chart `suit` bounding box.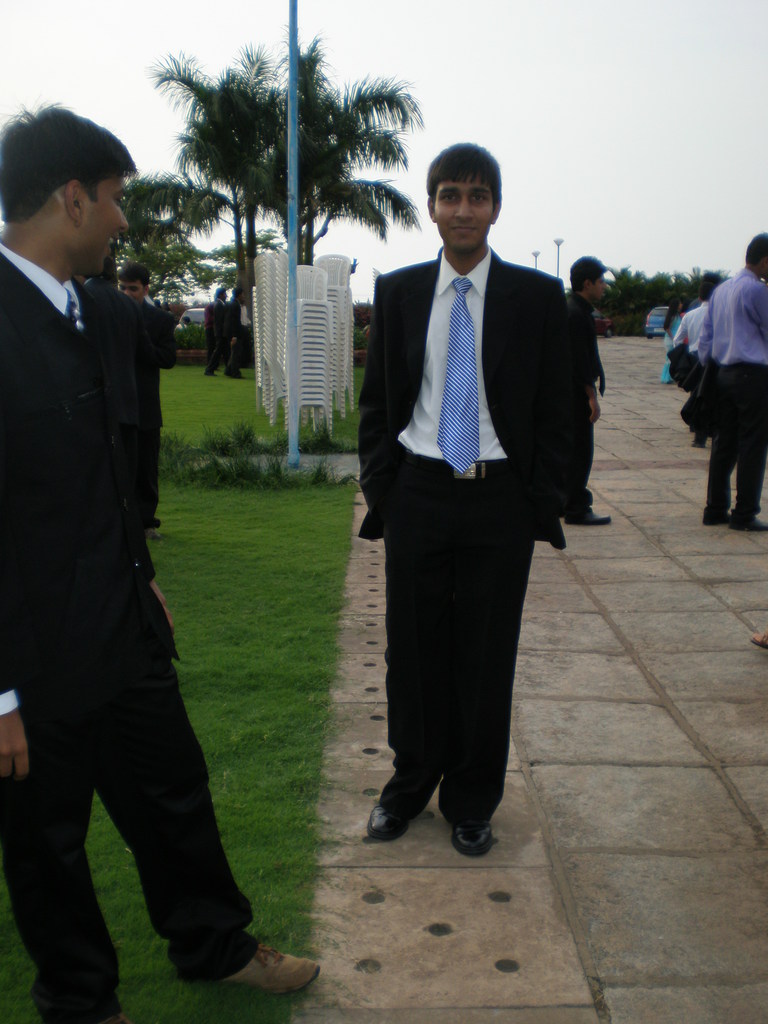
Charted: {"x1": 663, "y1": 342, "x2": 700, "y2": 389}.
